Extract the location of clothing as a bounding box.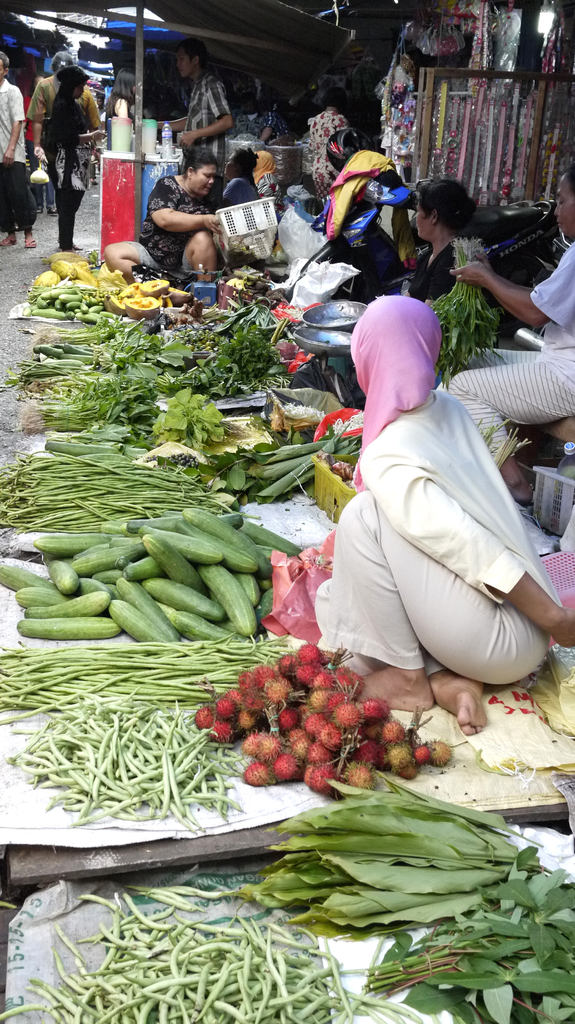
[x1=306, y1=110, x2=353, y2=201].
